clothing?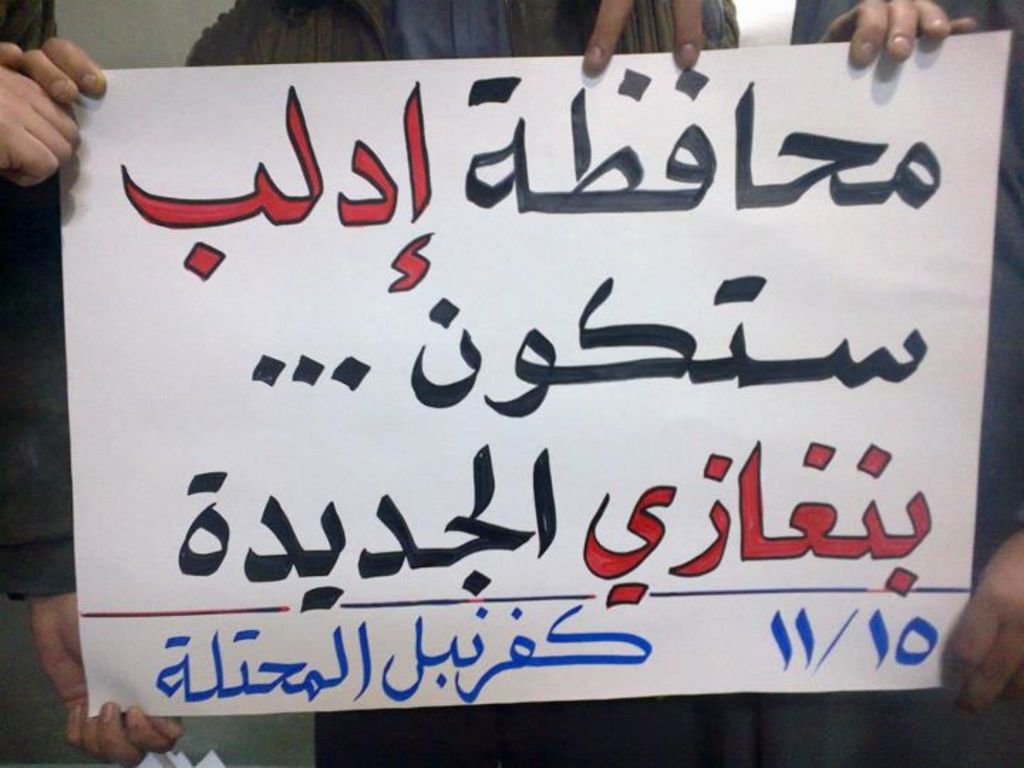
region(761, 0, 1023, 767)
